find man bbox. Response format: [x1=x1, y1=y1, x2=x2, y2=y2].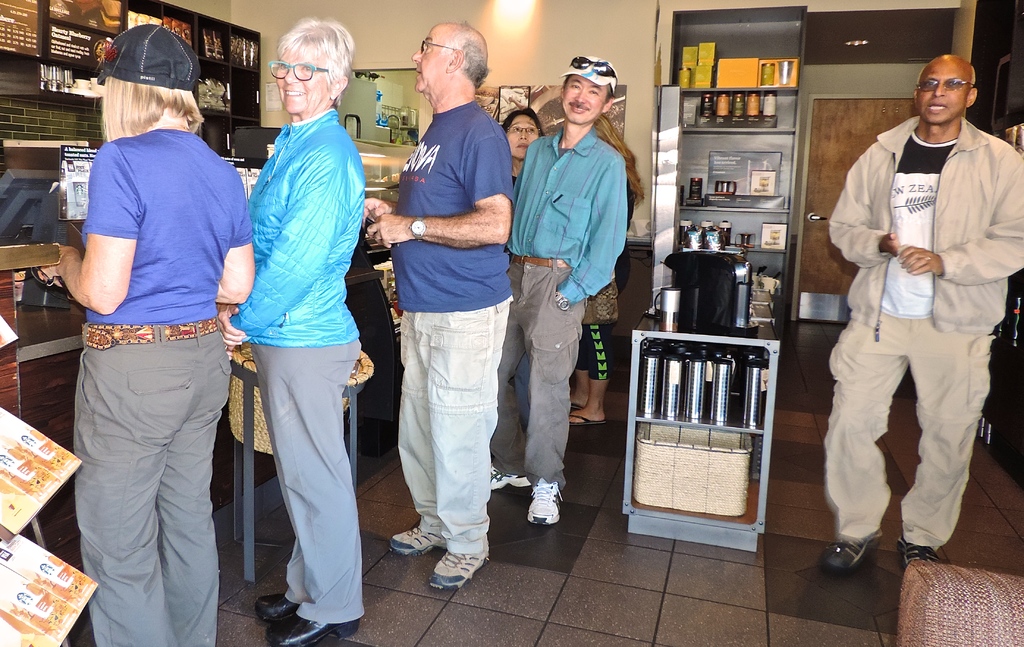
[x1=359, y1=20, x2=511, y2=593].
